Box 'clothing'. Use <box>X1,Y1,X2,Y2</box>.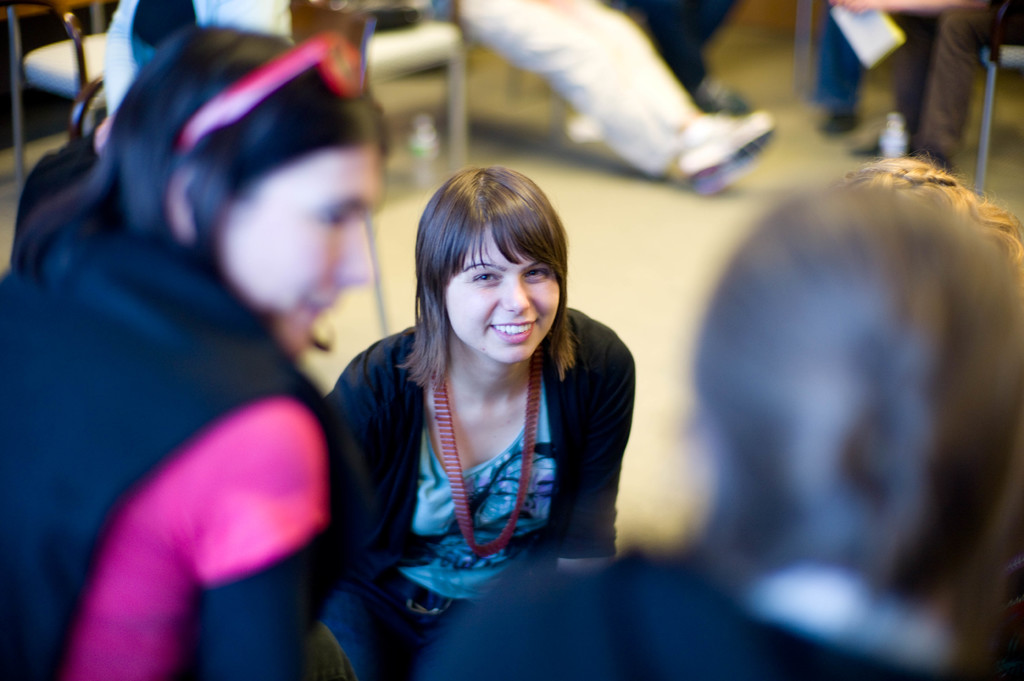
<box>884,0,1023,161</box>.
